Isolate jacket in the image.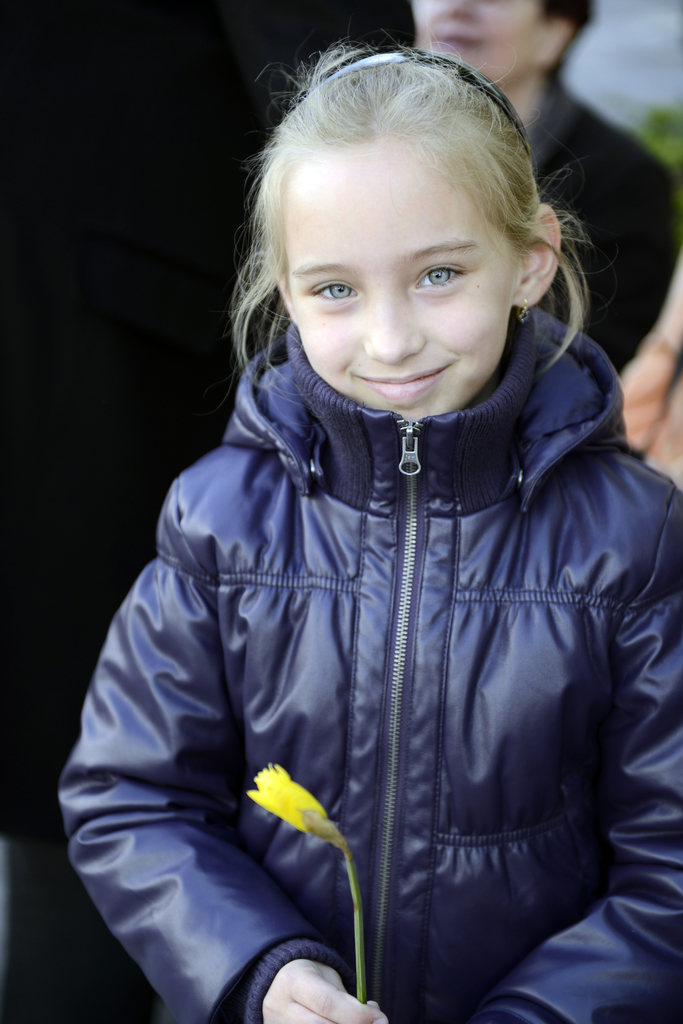
Isolated region: left=68, top=113, right=682, bottom=995.
